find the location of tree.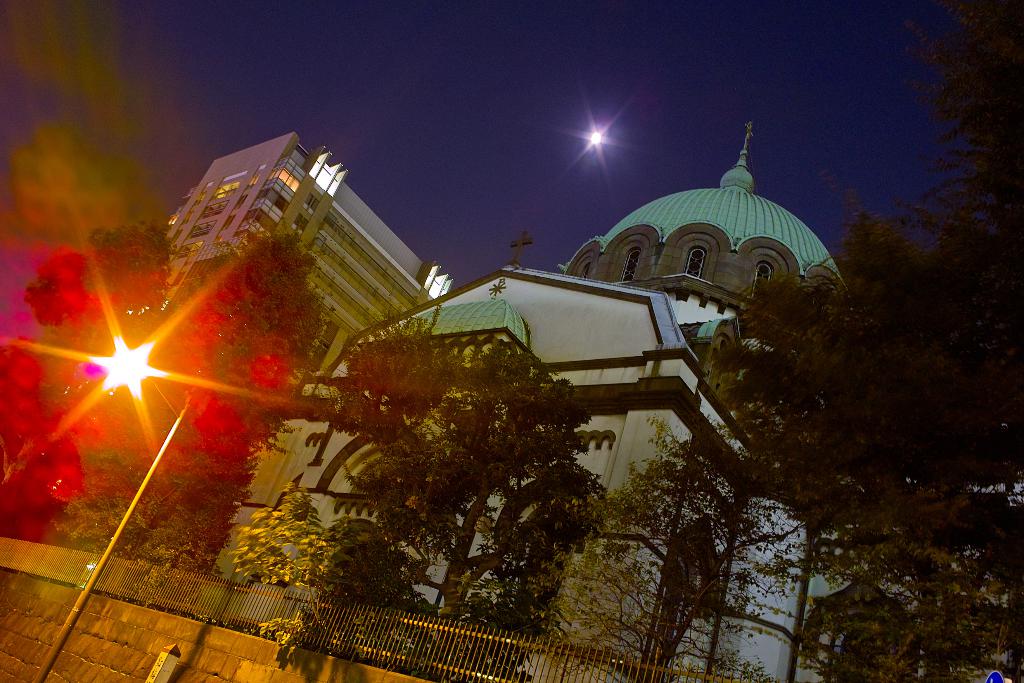
Location: 712, 210, 1023, 682.
